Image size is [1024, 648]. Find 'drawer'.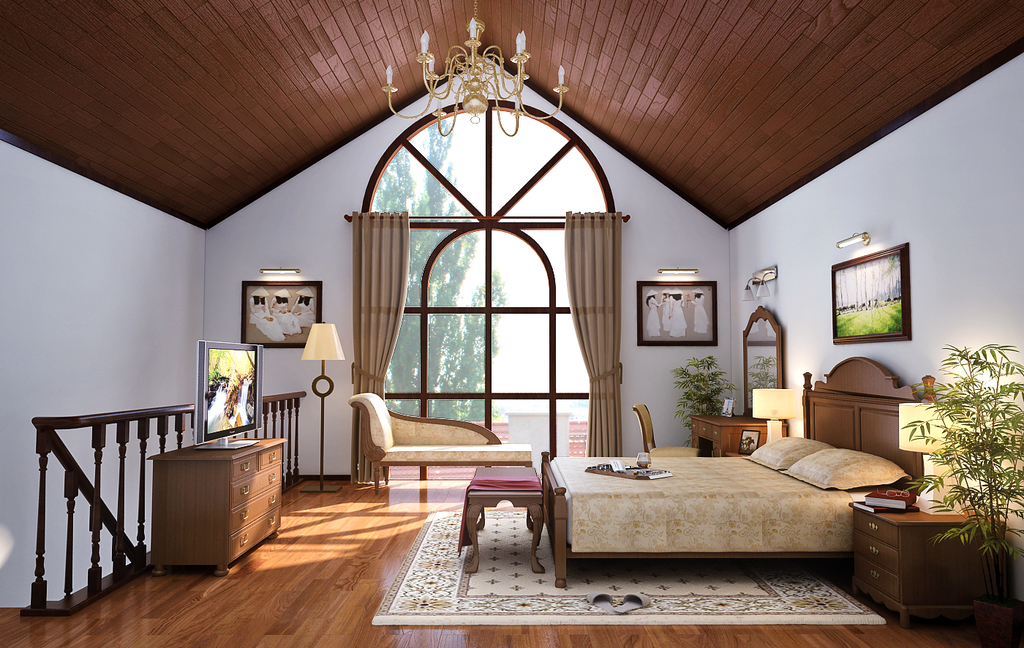
(690,415,698,435).
